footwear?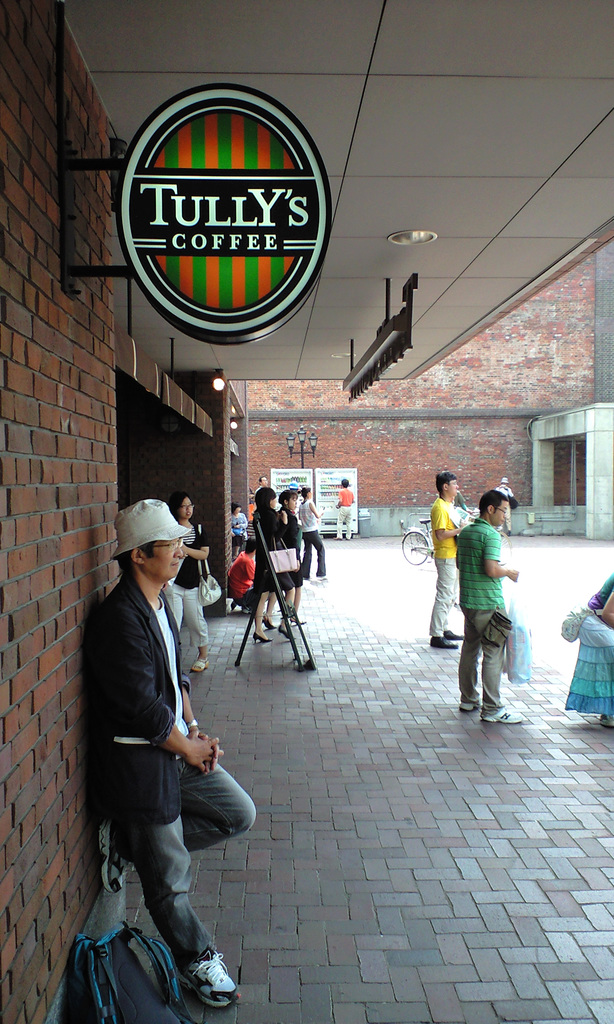
{"left": 459, "top": 702, "right": 480, "bottom": 712}
